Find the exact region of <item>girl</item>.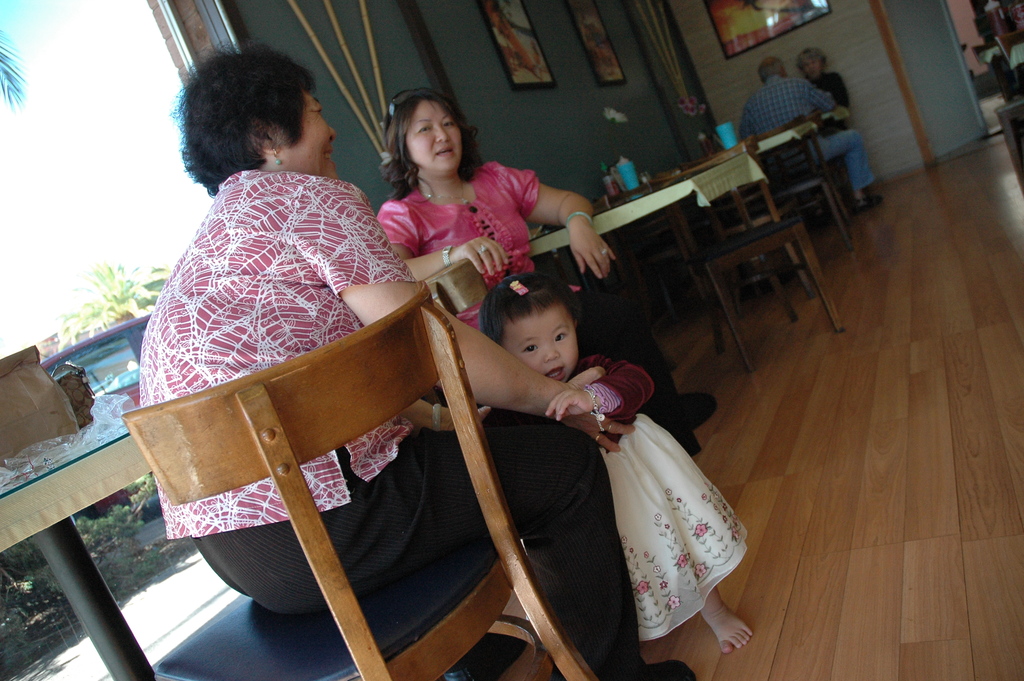
Exact region: 479/277/758/653.
